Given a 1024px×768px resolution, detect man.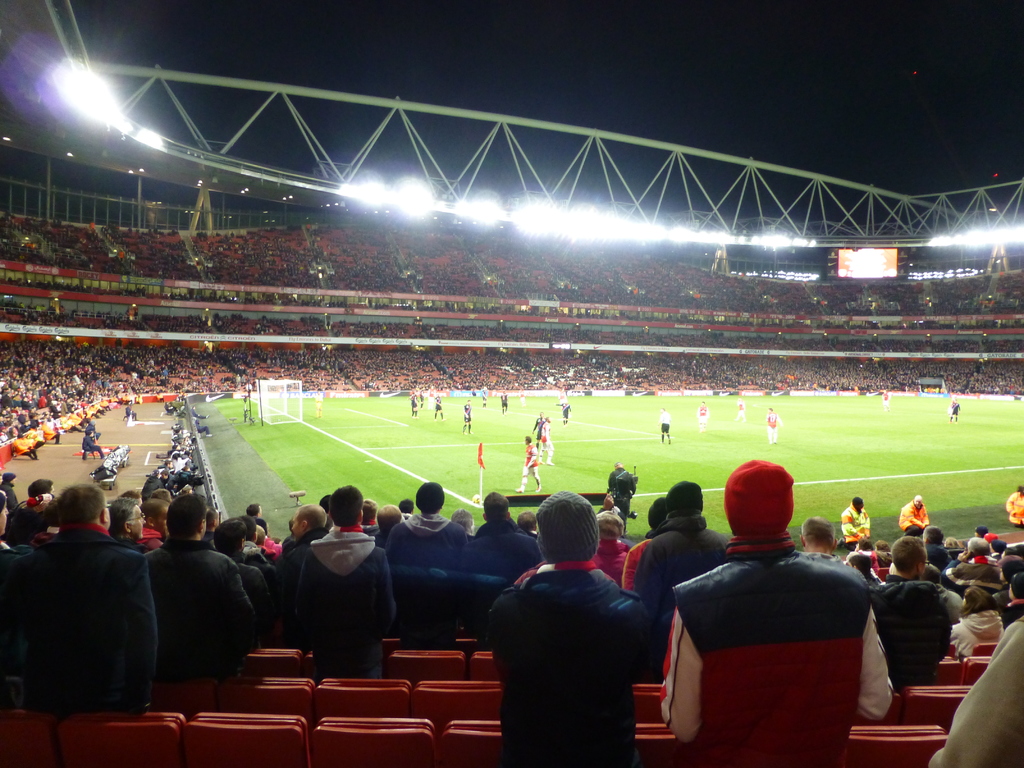
locate(460, 397, 473, 433).
